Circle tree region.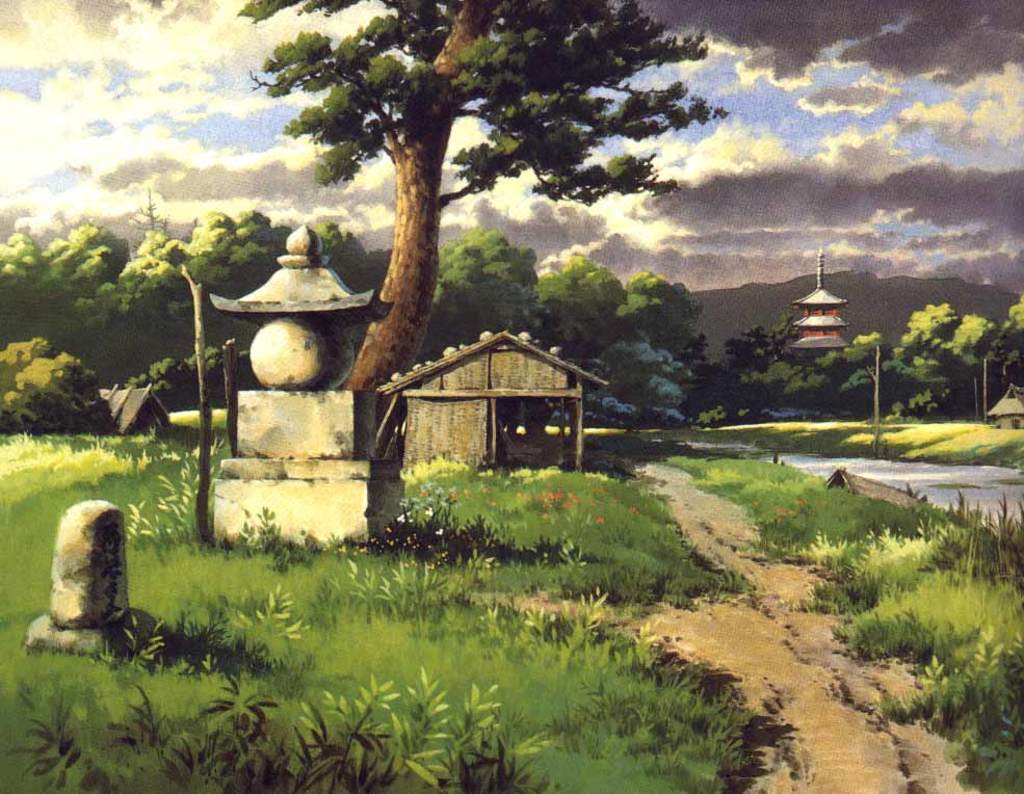
Region: [525,228,633,395].
